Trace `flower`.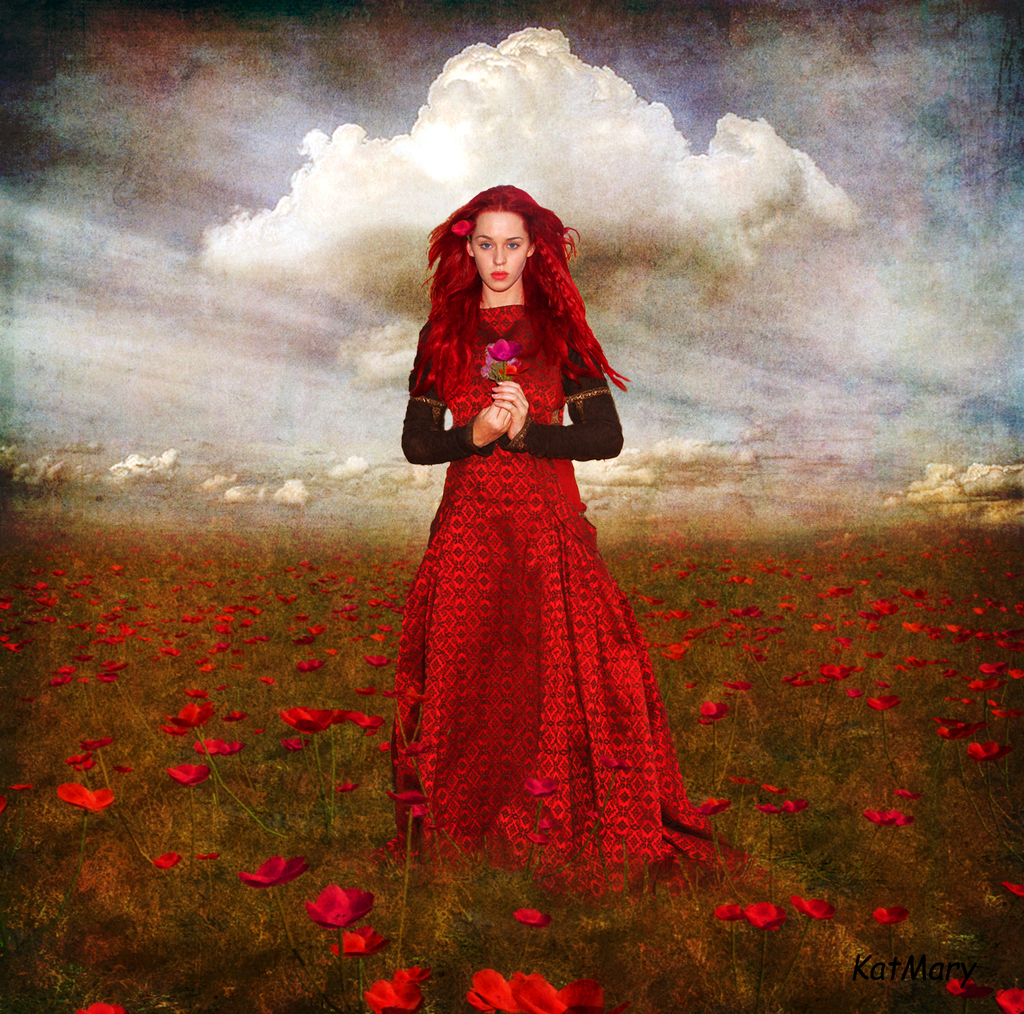
Traced to left=51, top=659, right=97, bottom=693.
